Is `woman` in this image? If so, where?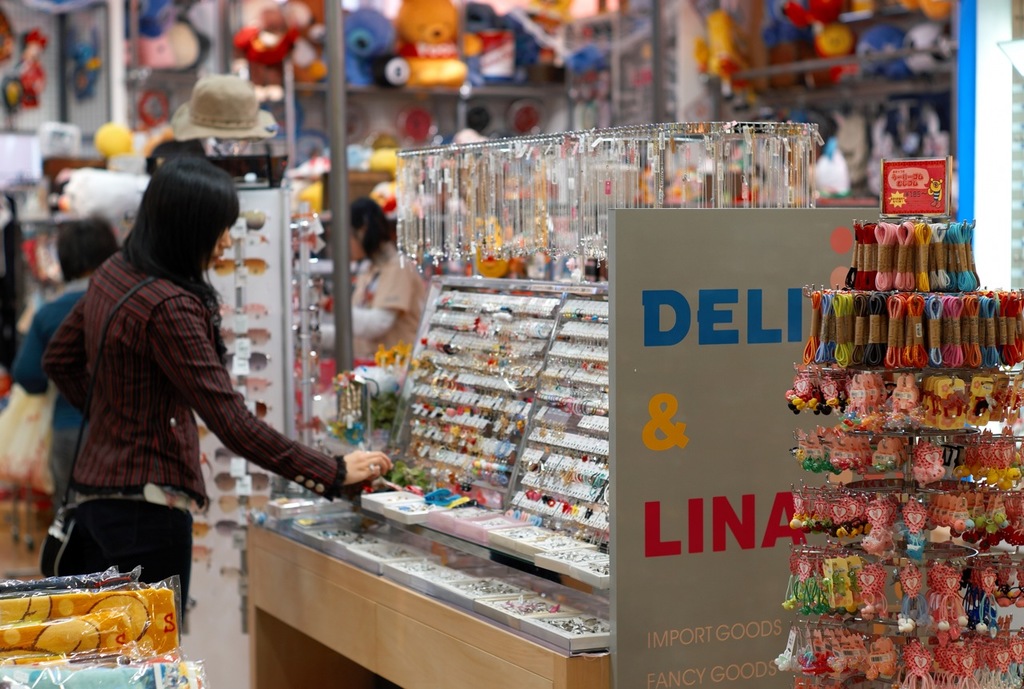
Yes, at (left=30, top=150, right=394, bottom=624).
